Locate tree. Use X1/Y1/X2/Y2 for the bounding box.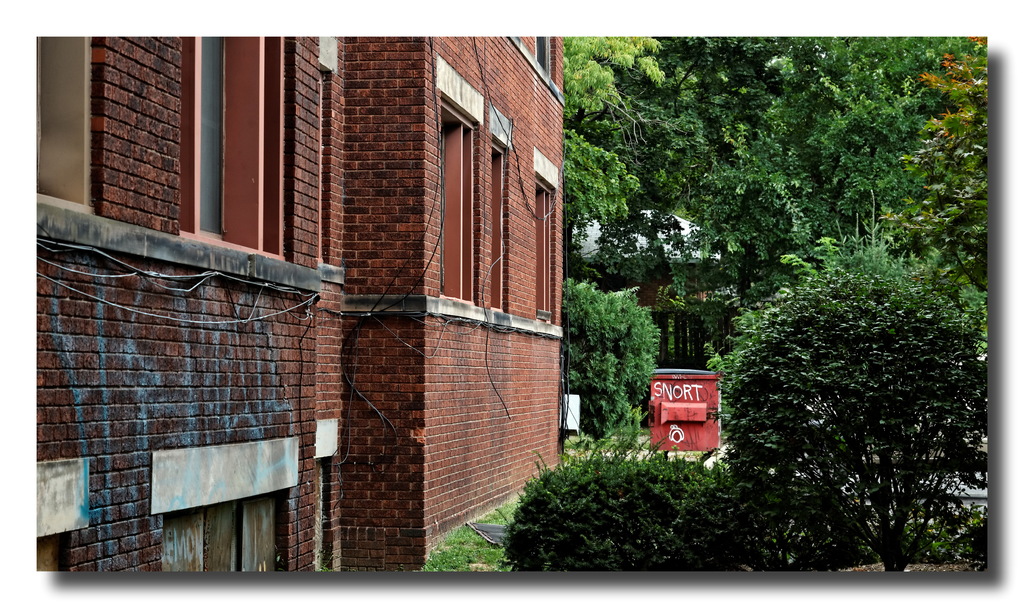
649/38/827/276.
